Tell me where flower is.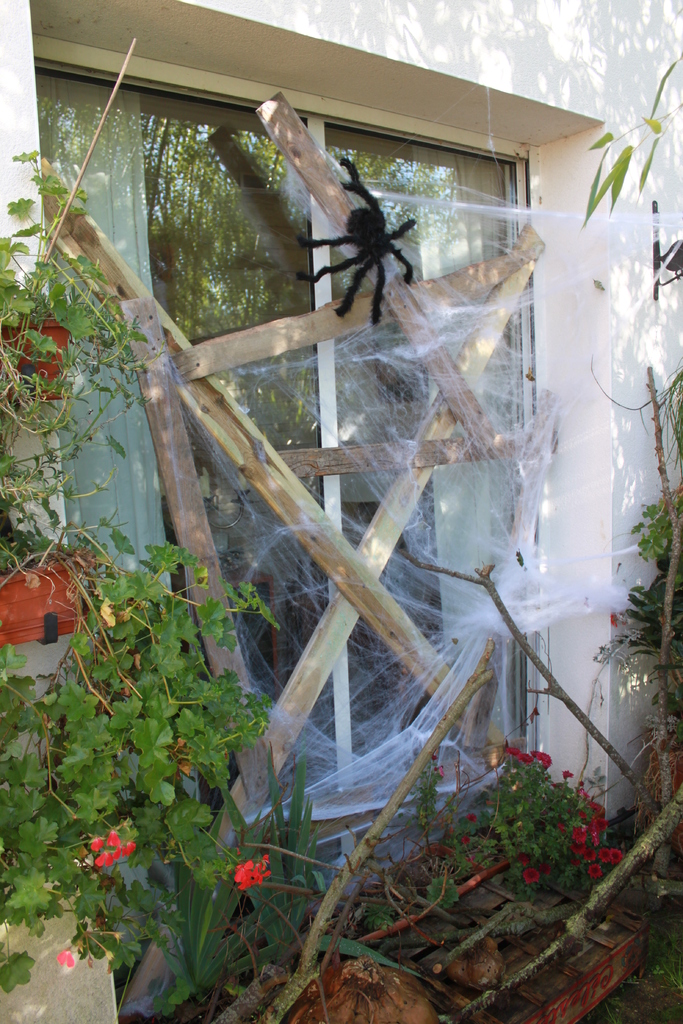
flower is at detection(522, 867, 547, 884).
